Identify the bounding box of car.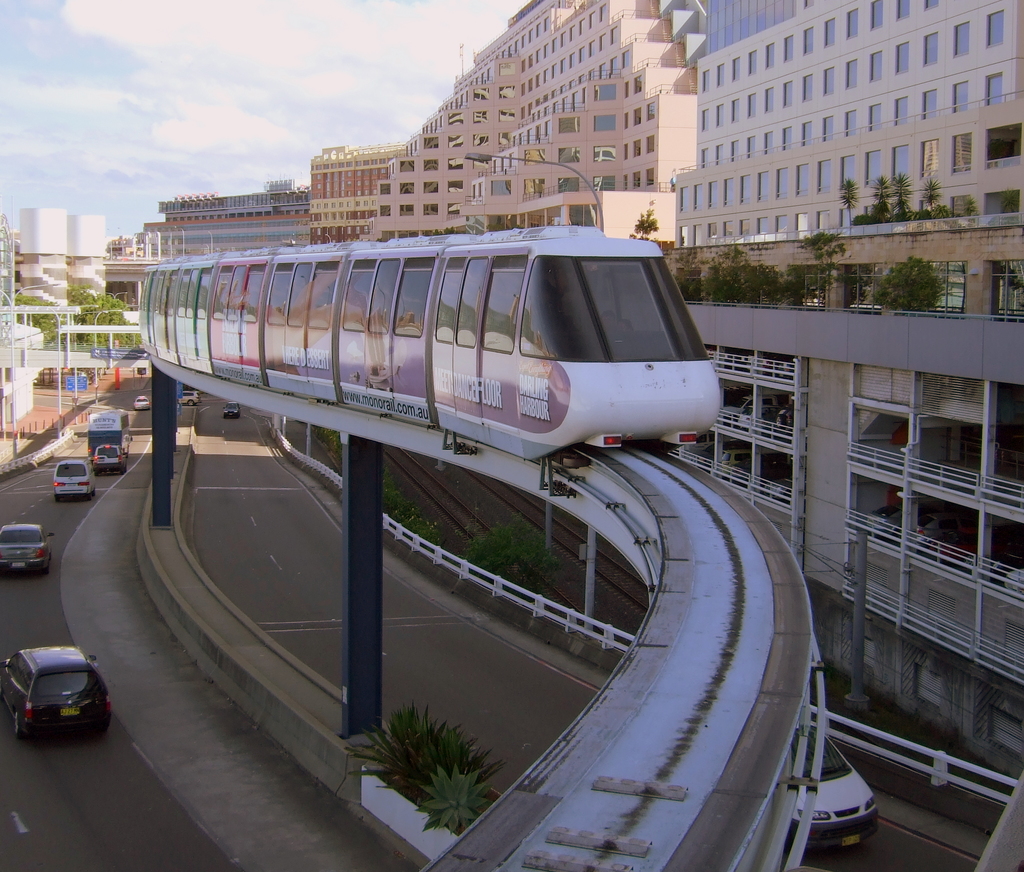
[0,656,92,748].
